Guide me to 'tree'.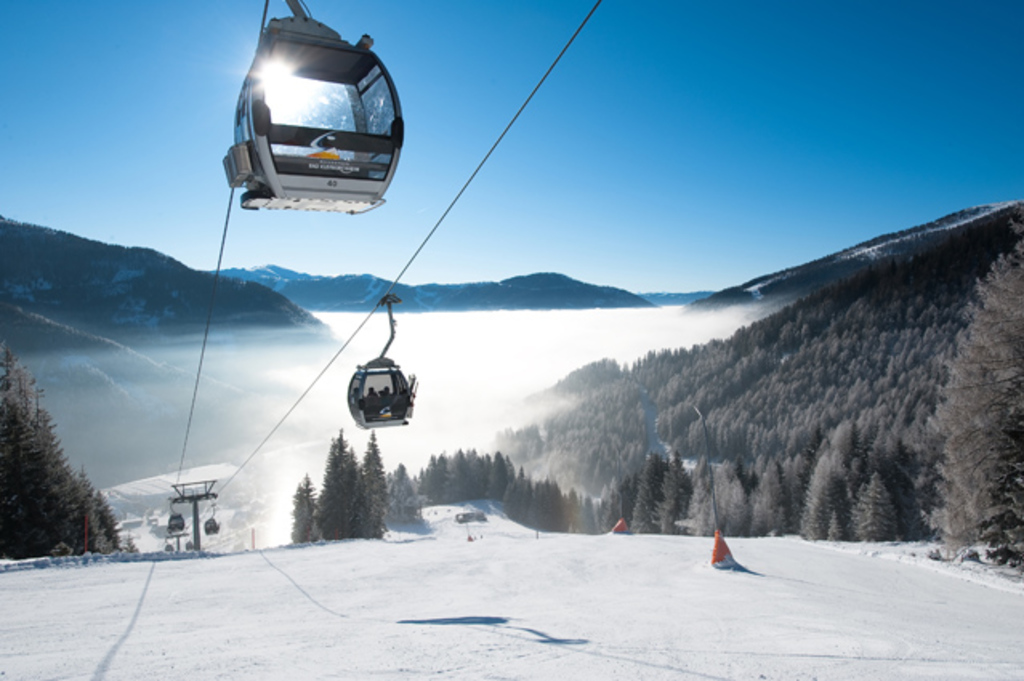
Guidance: bbox=[2, 365, 109, 572].
